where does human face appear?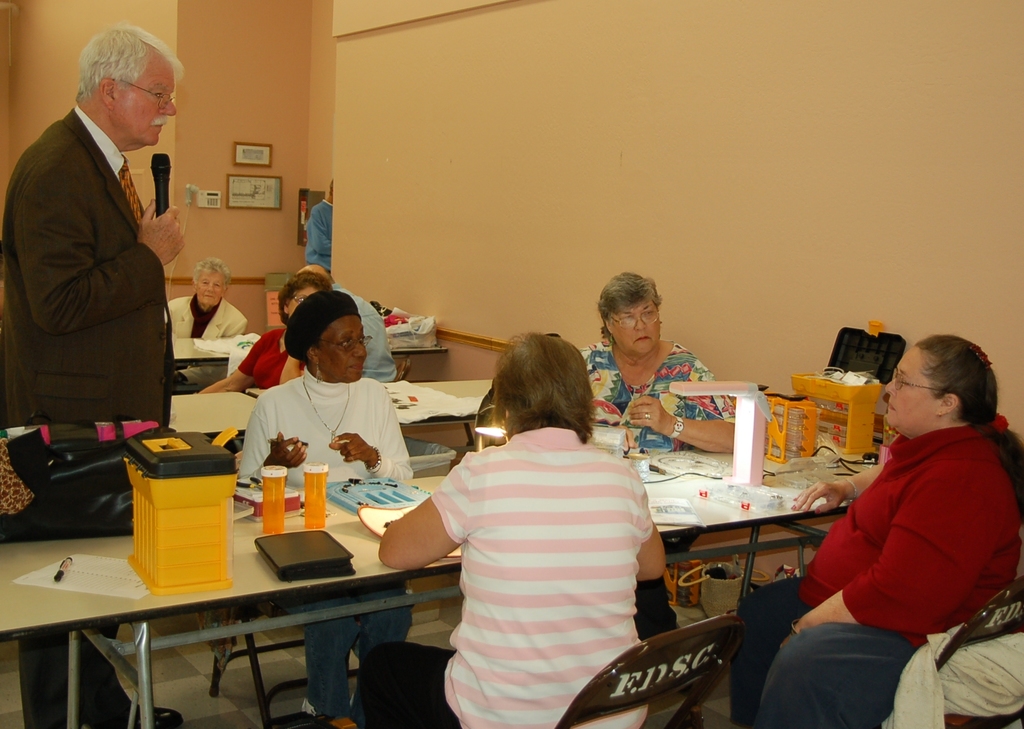
Appears at [left=615, top=297, right=661, bottom=355].
